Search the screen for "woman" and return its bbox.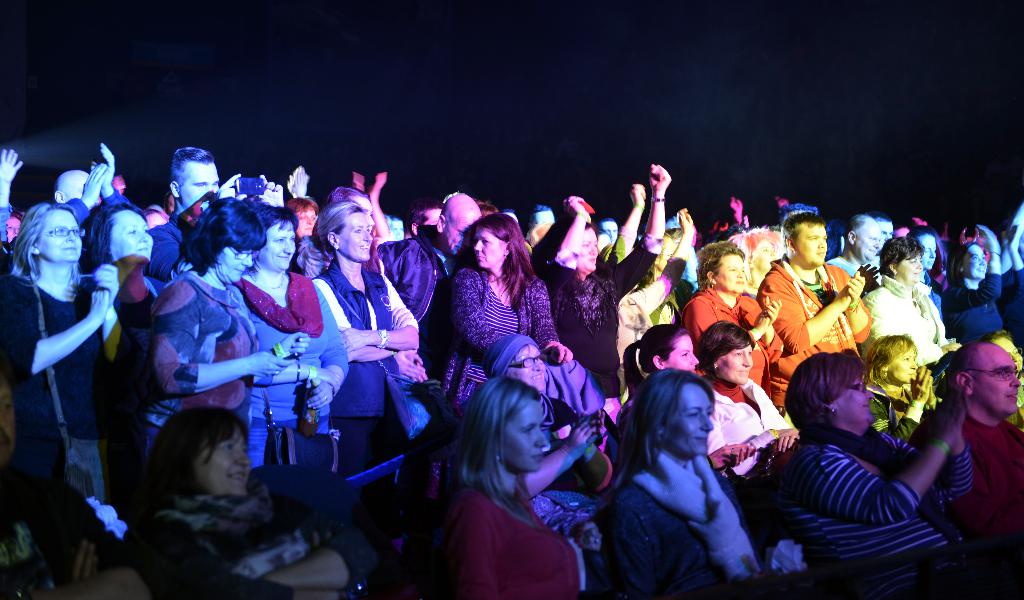
Found: crop(220, 206, 351, 482).
